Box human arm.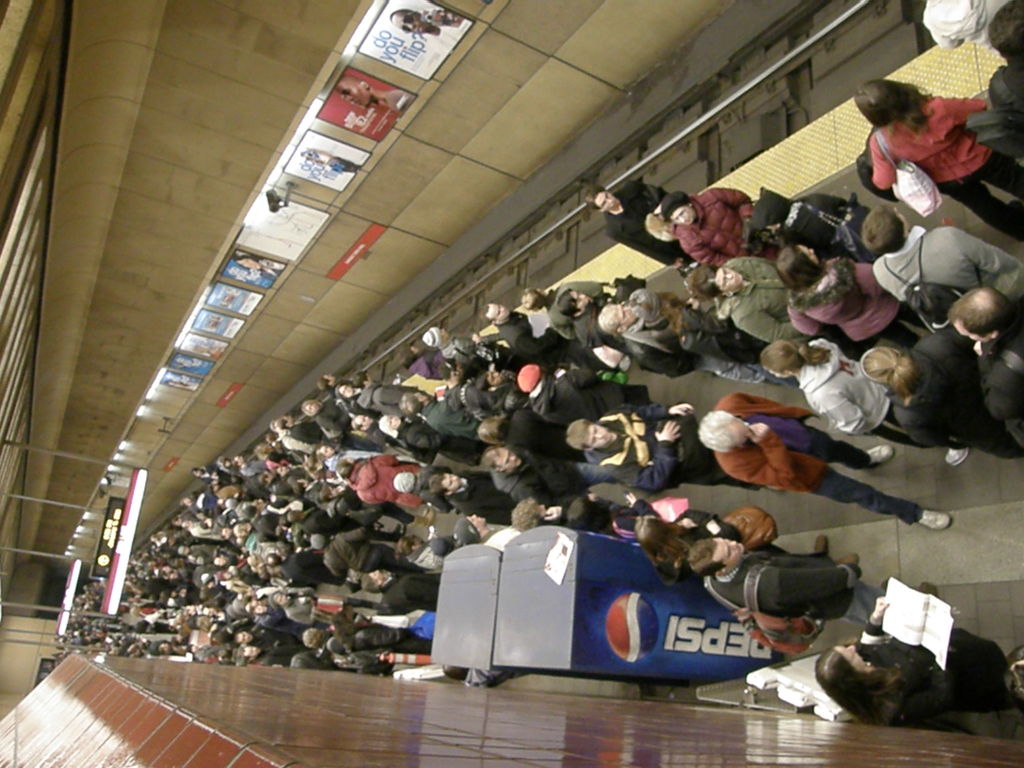
<box>640,344,695,380</box>.
